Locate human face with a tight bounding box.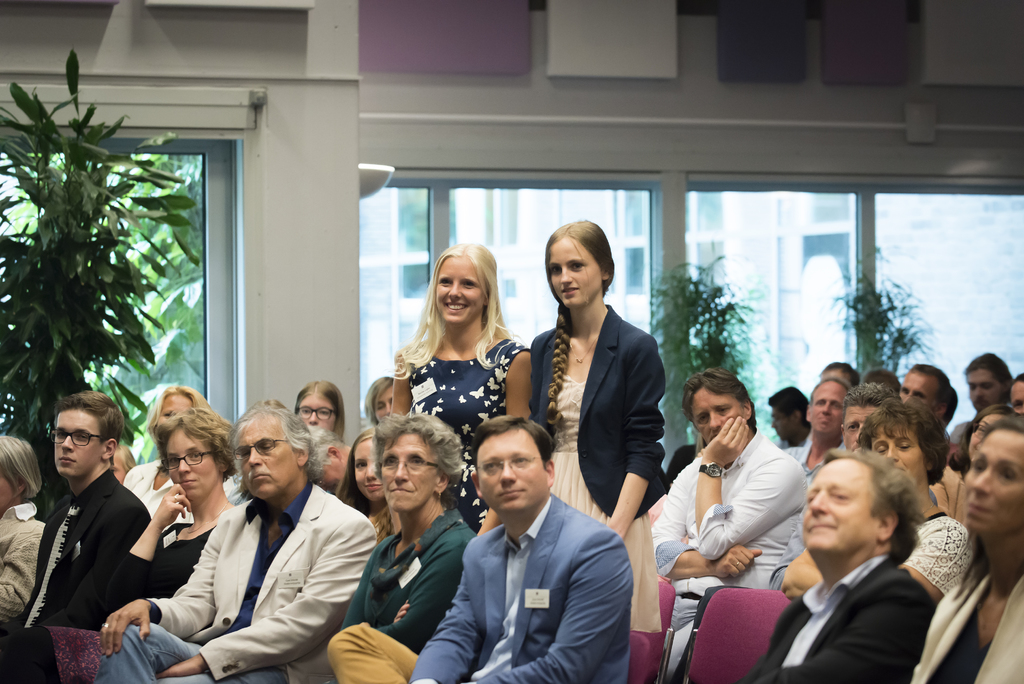
box(380, 431, 438, 514).
